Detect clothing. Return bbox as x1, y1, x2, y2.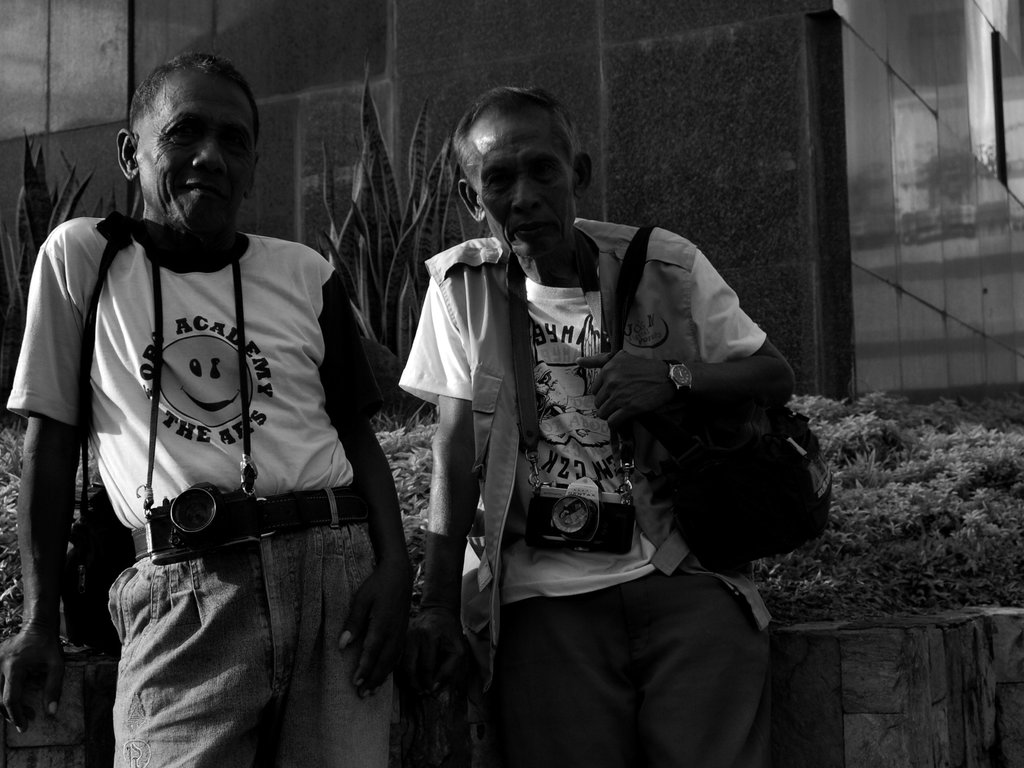
495, 568, 768, 767.
